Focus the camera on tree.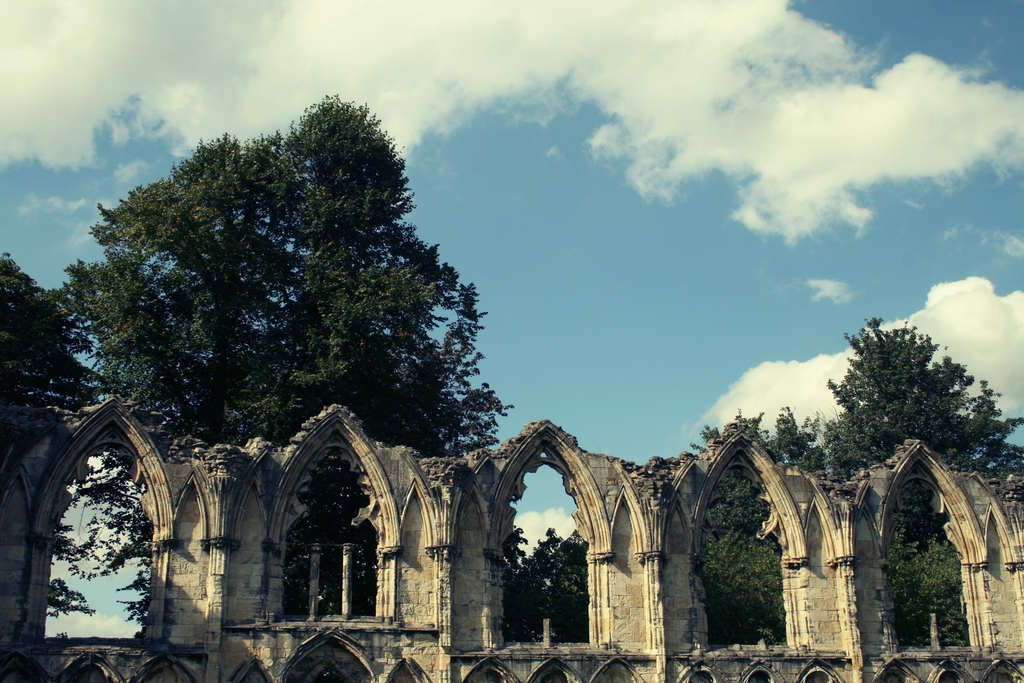
Focus region: crop(500, 525, 589, 642).
